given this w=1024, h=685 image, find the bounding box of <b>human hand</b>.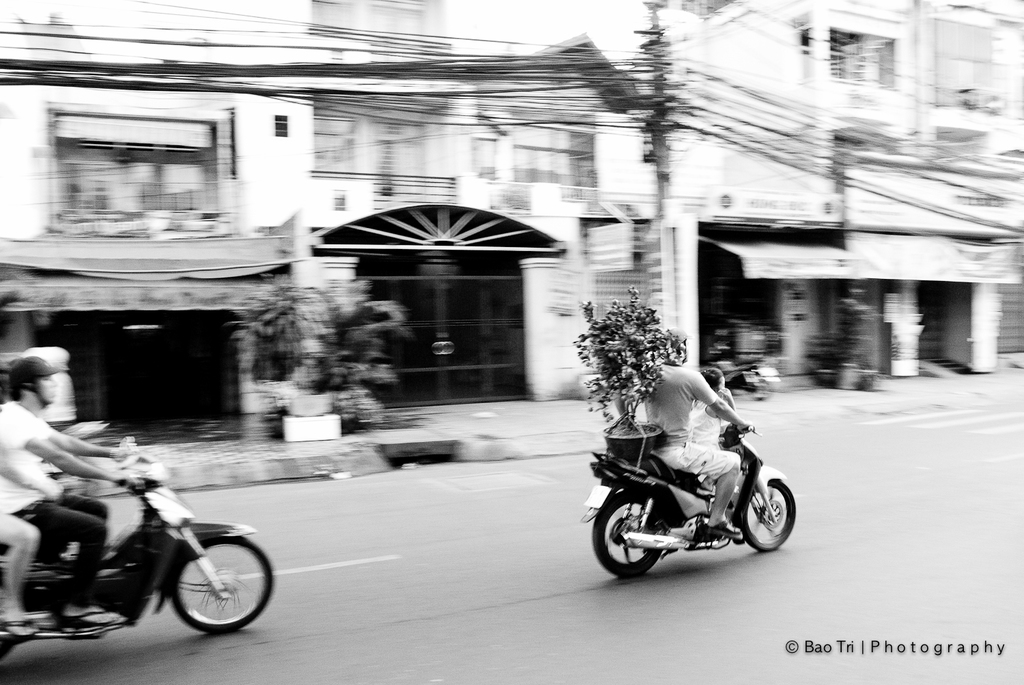
Rect(718, 386, 734, 403).
